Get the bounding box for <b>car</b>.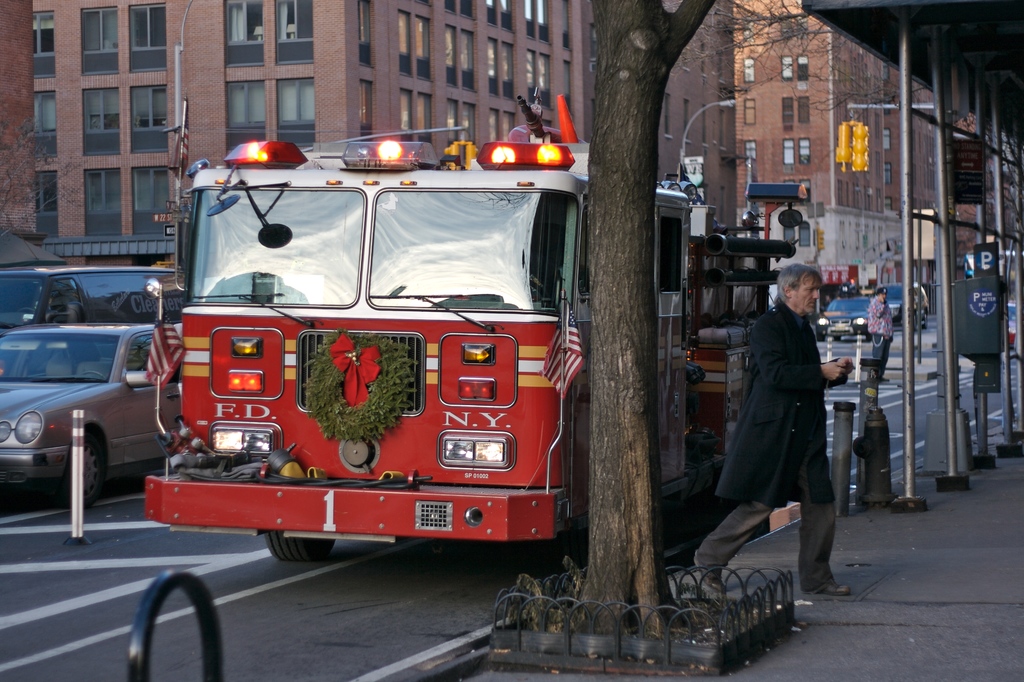
bbox=(0, 296, 178, 523).
